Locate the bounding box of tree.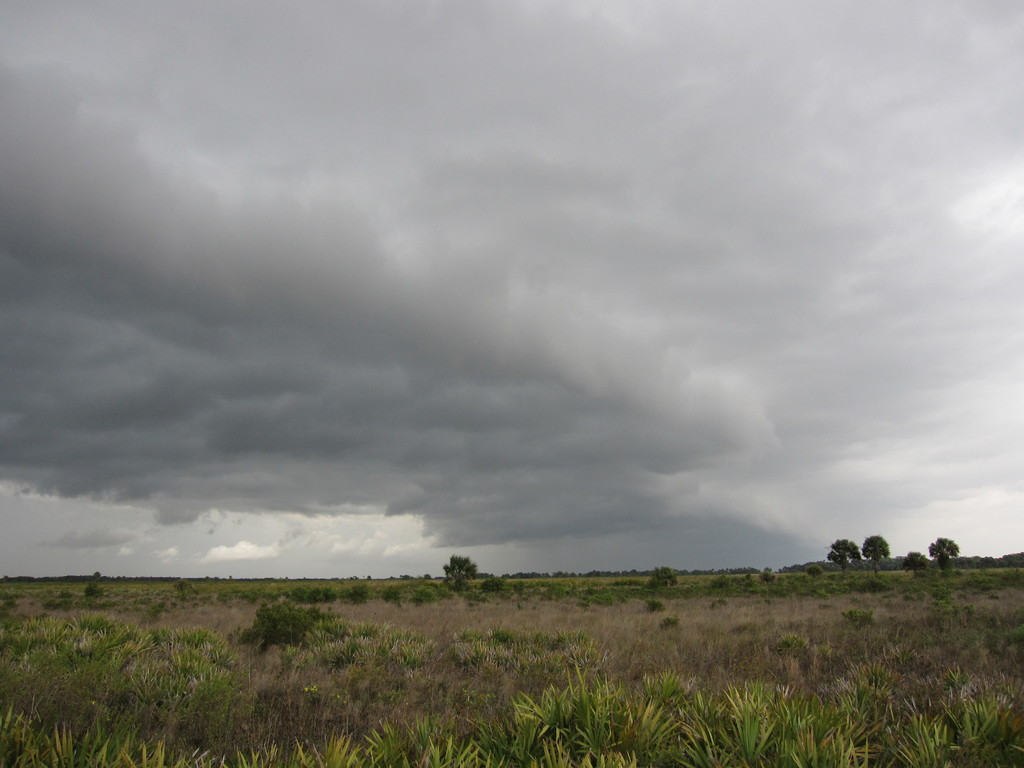
Bounding box: [824,538,860,572].
